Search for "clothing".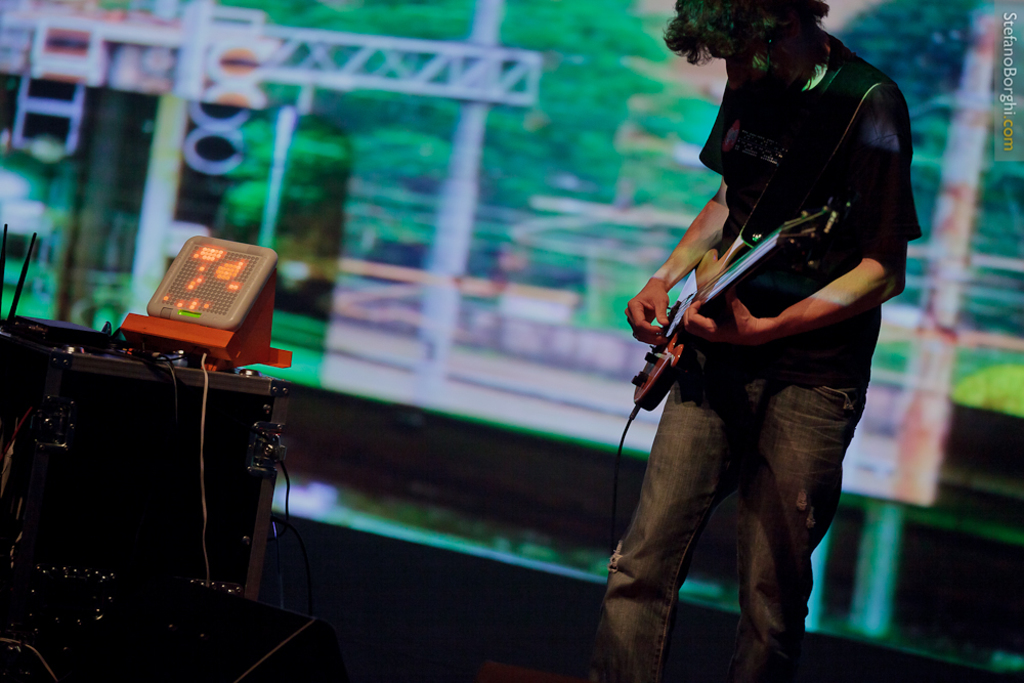
Found at bbox=(617, 50, 939, 682).
